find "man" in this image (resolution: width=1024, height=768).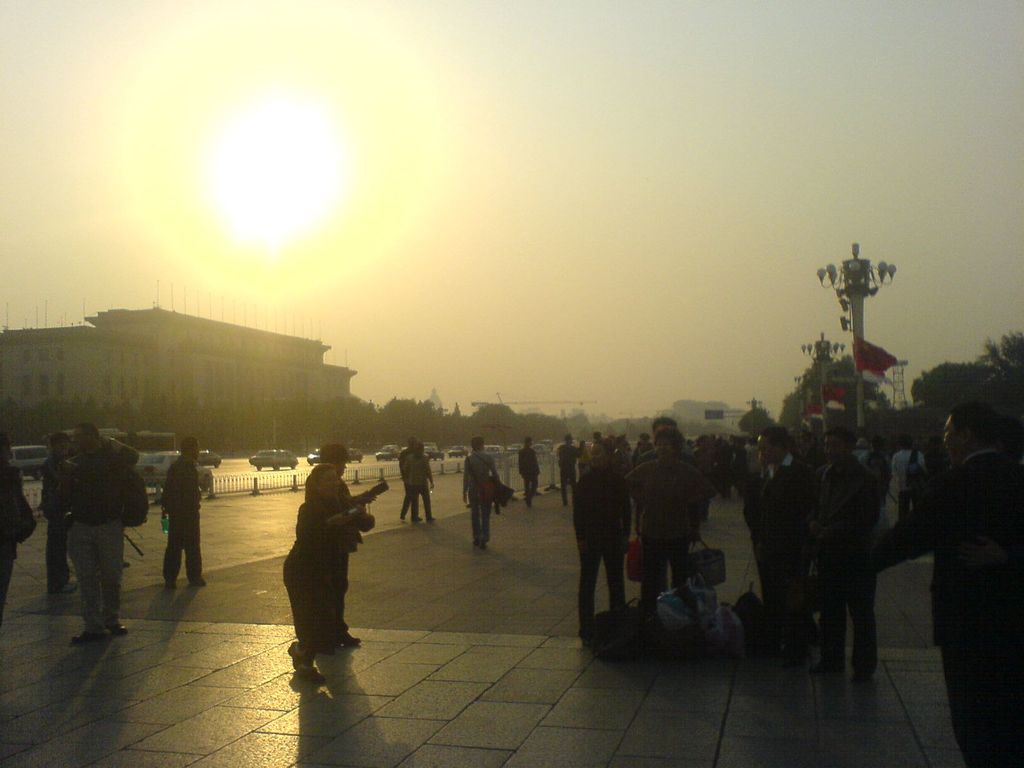
x1=740 y1=426 x2=813 y2=660.
